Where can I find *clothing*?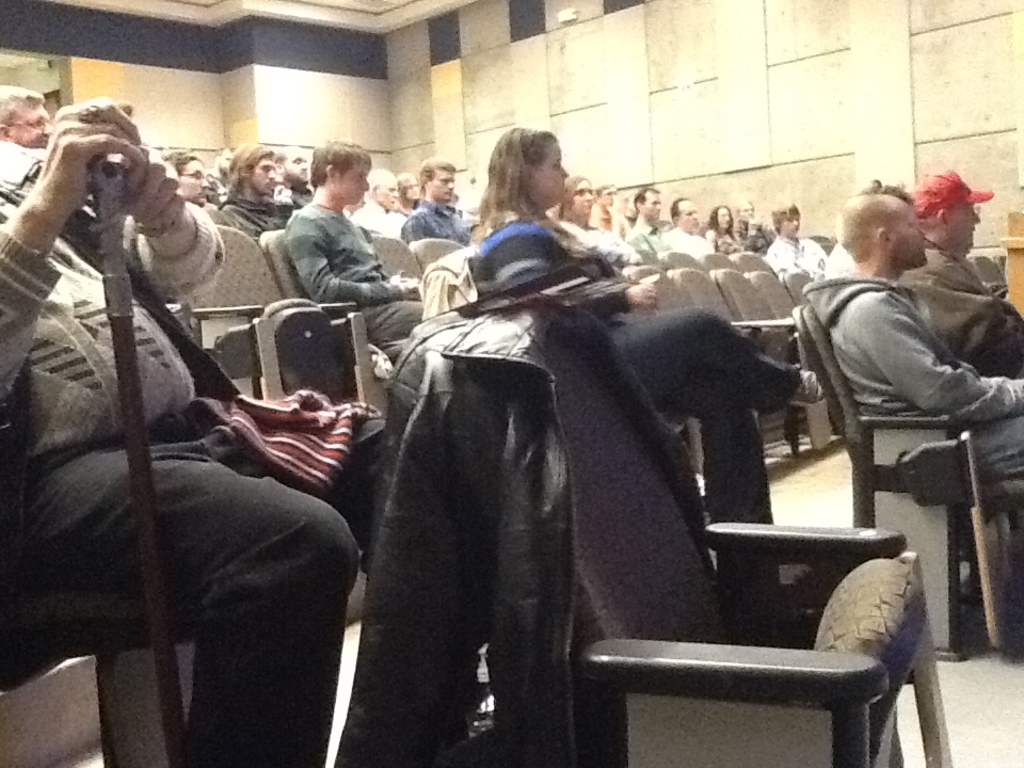
You can find it at region(595, 208, 626, 244).
